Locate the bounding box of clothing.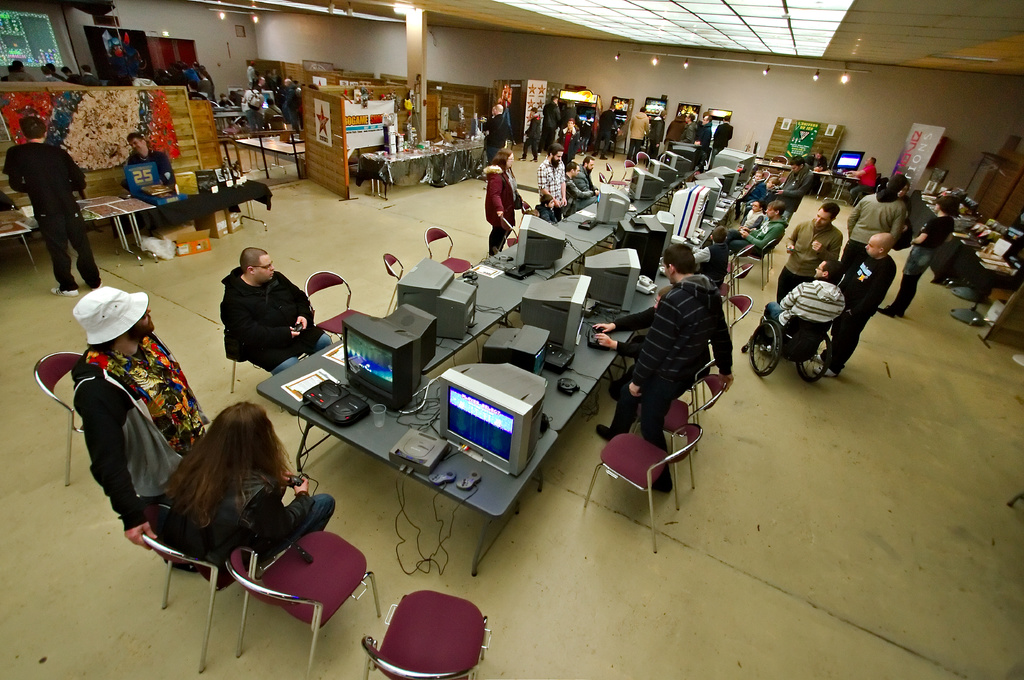
Bounding box: <box>65,74,80,86</box>.
